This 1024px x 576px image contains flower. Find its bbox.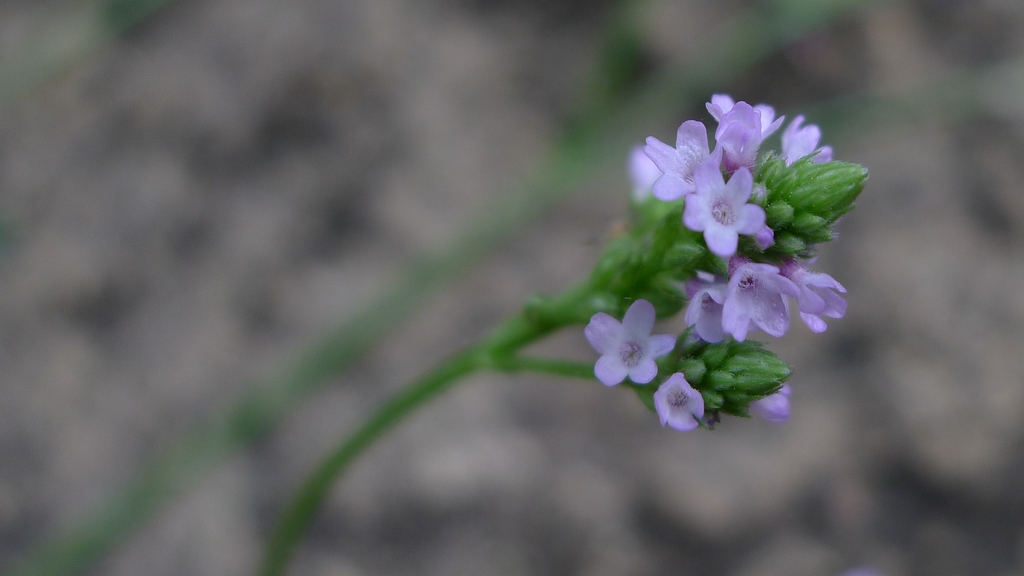
crop(783, 115, 832, 160).
